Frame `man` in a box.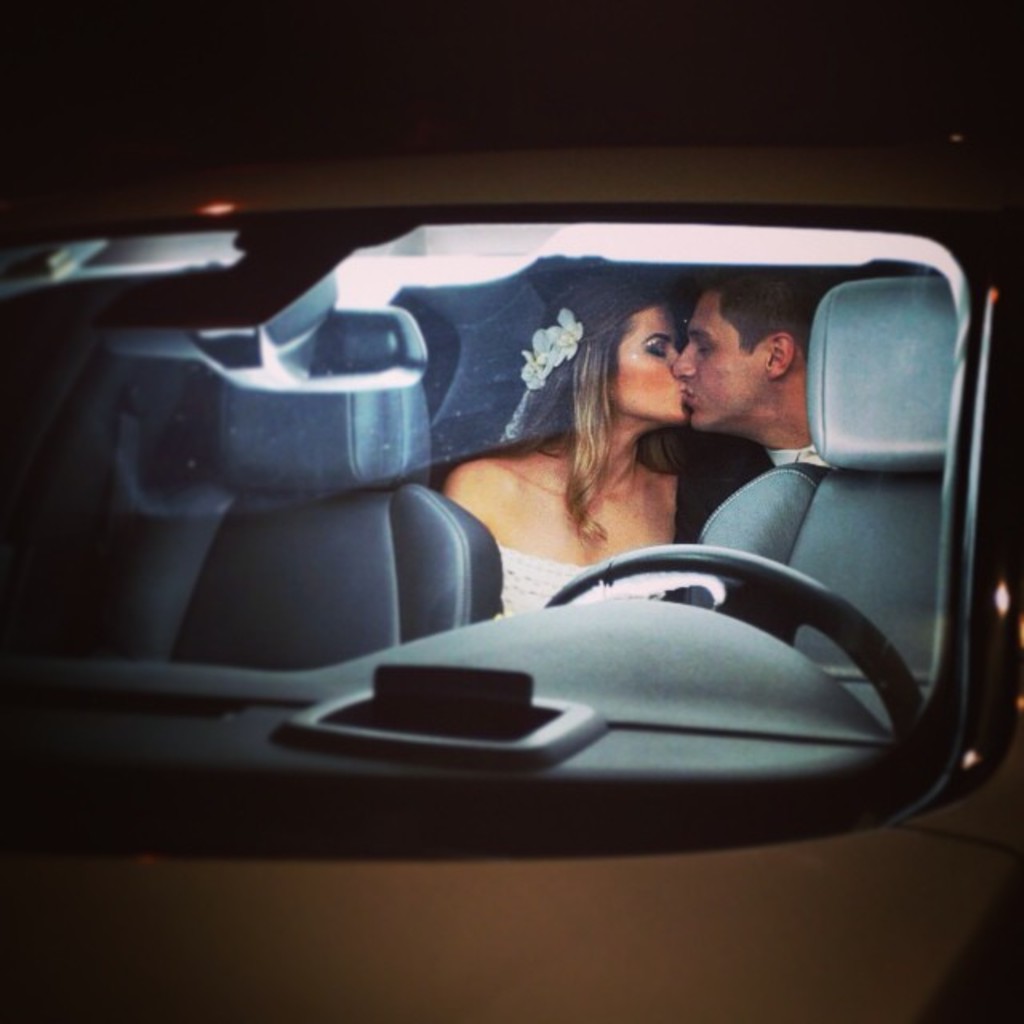
[left=667, top=267, right=826, bottom=544].
